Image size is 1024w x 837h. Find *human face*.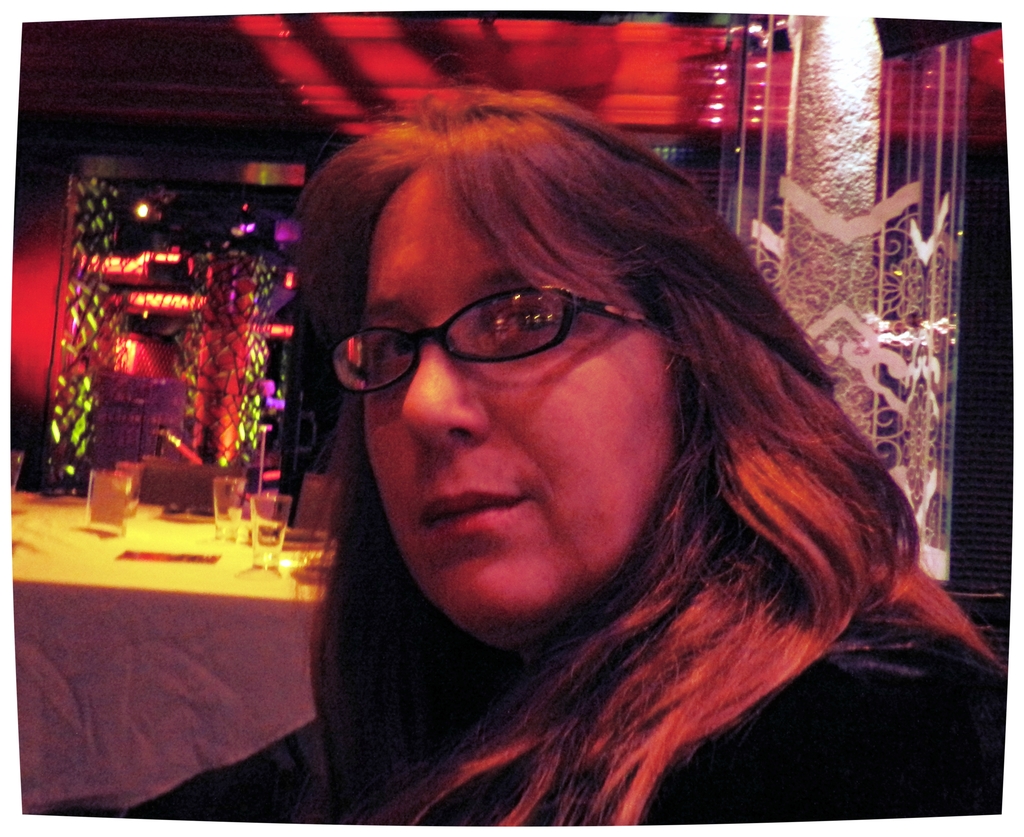
BBox(355, 148, 712, 633).
